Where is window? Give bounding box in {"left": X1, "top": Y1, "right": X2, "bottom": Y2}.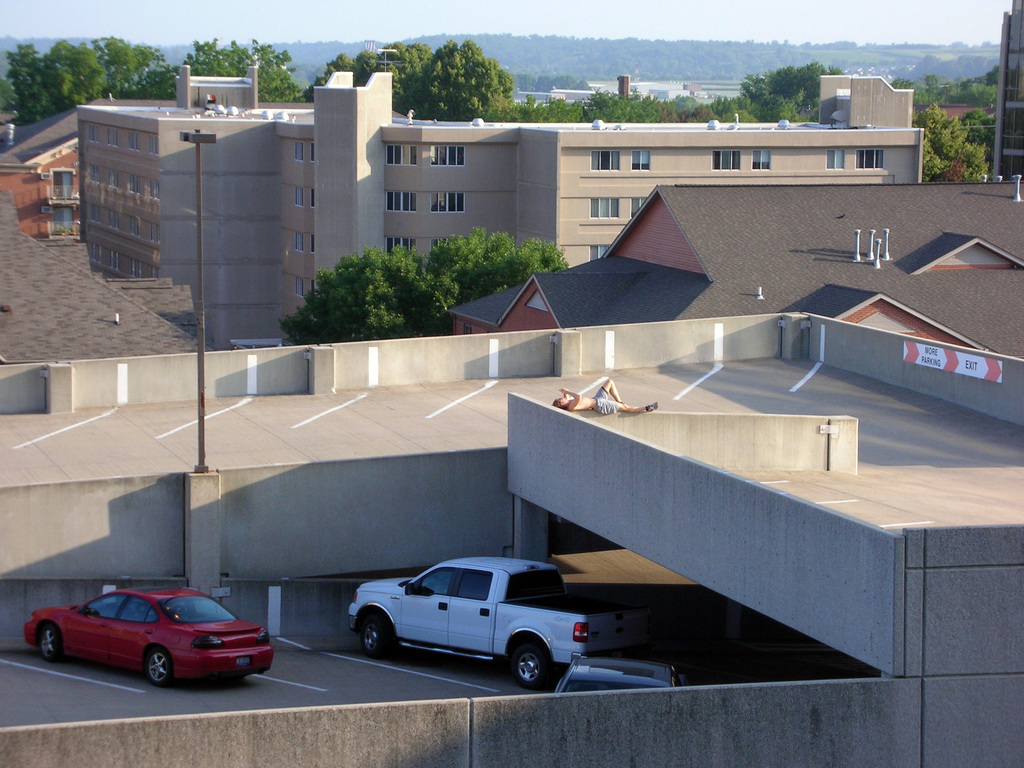
{"left": 294, "top": 230, "right": 305, "bottom": 254}.
